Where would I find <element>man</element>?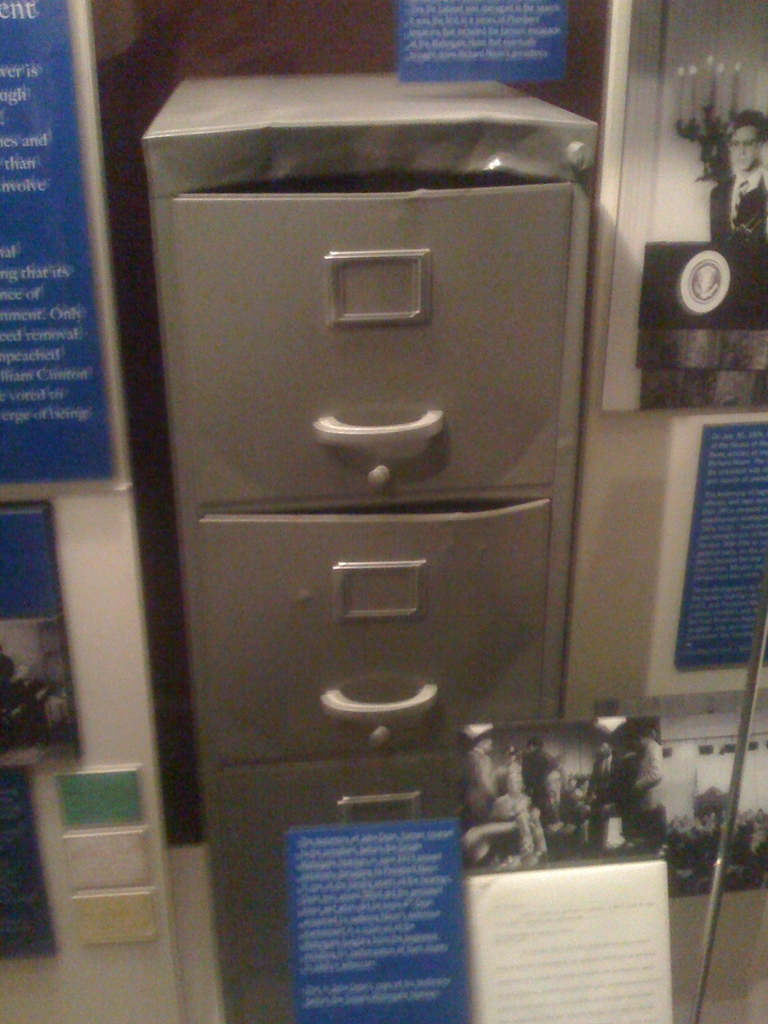
At [left=628, top=728, right=667, bottom=849].
